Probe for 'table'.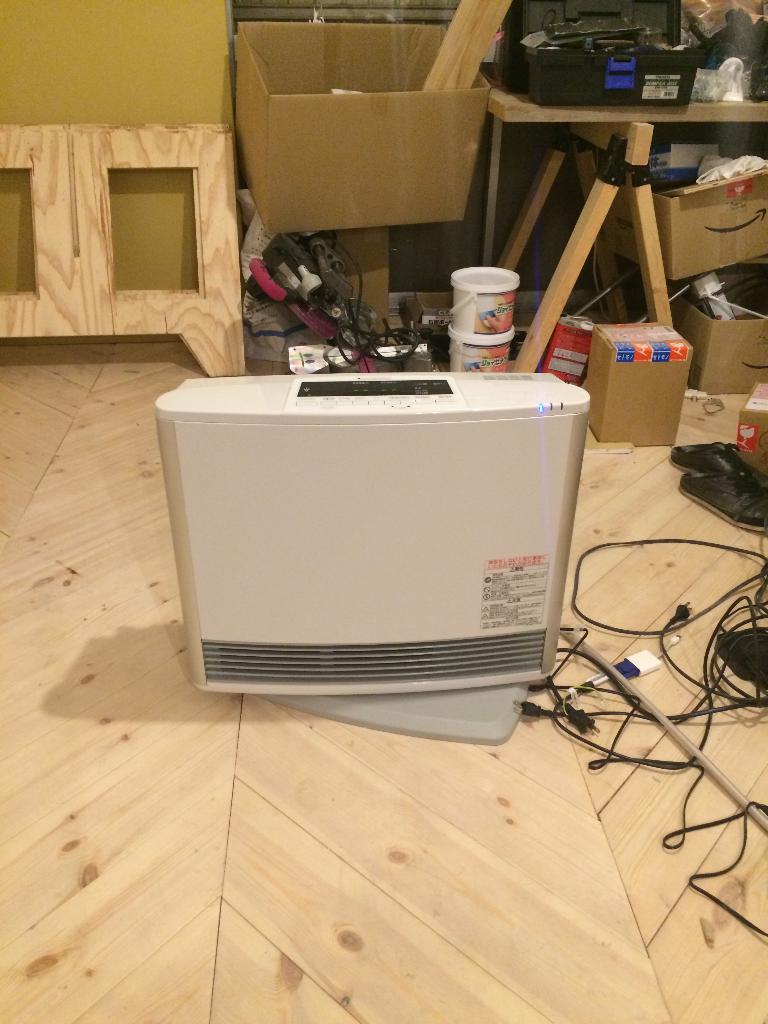
Probe result: (left=469, top=42, right=745, bottom=382).
